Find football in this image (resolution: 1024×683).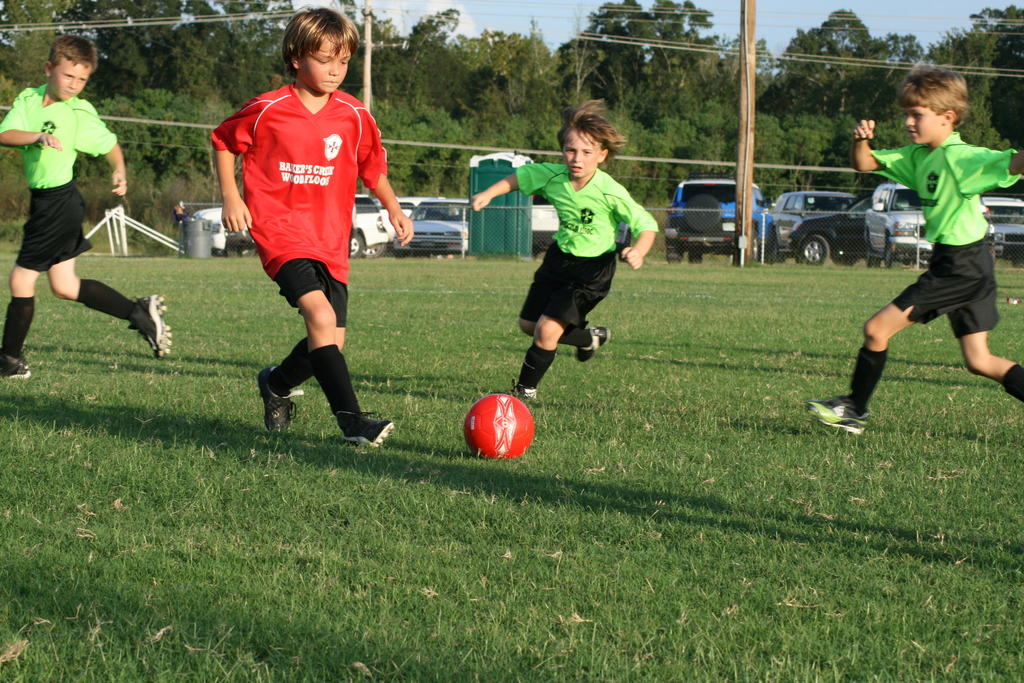
x1=462 y1=393 x2=540 y2=461.
